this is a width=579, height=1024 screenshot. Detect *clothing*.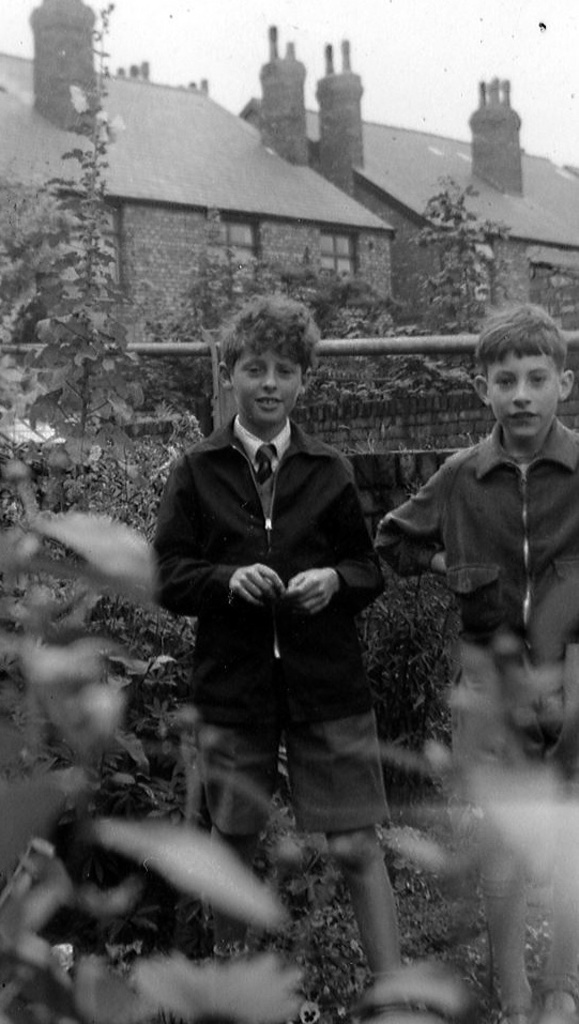
(146,408,382,854).
